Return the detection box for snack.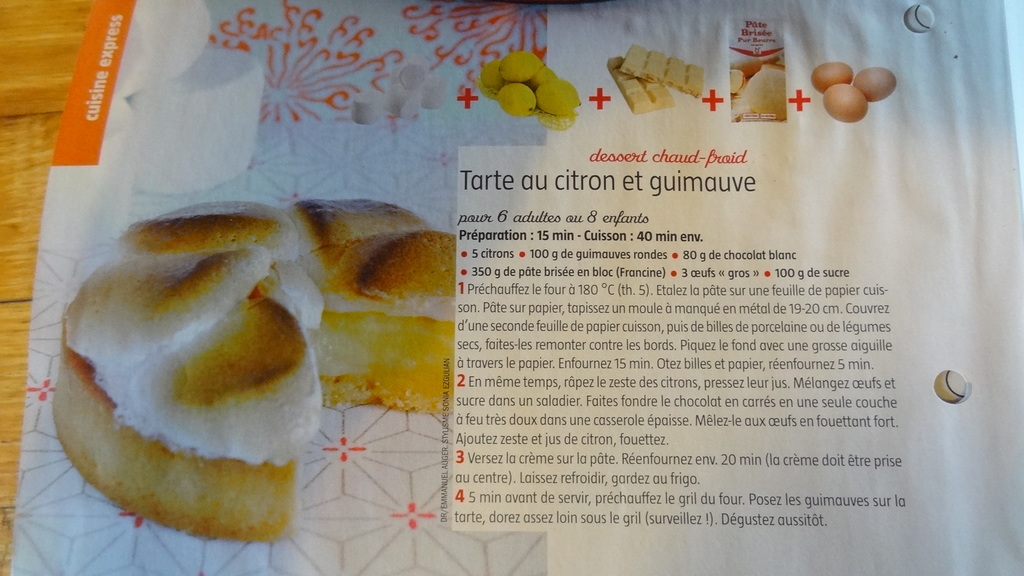
49/124/544/550.
